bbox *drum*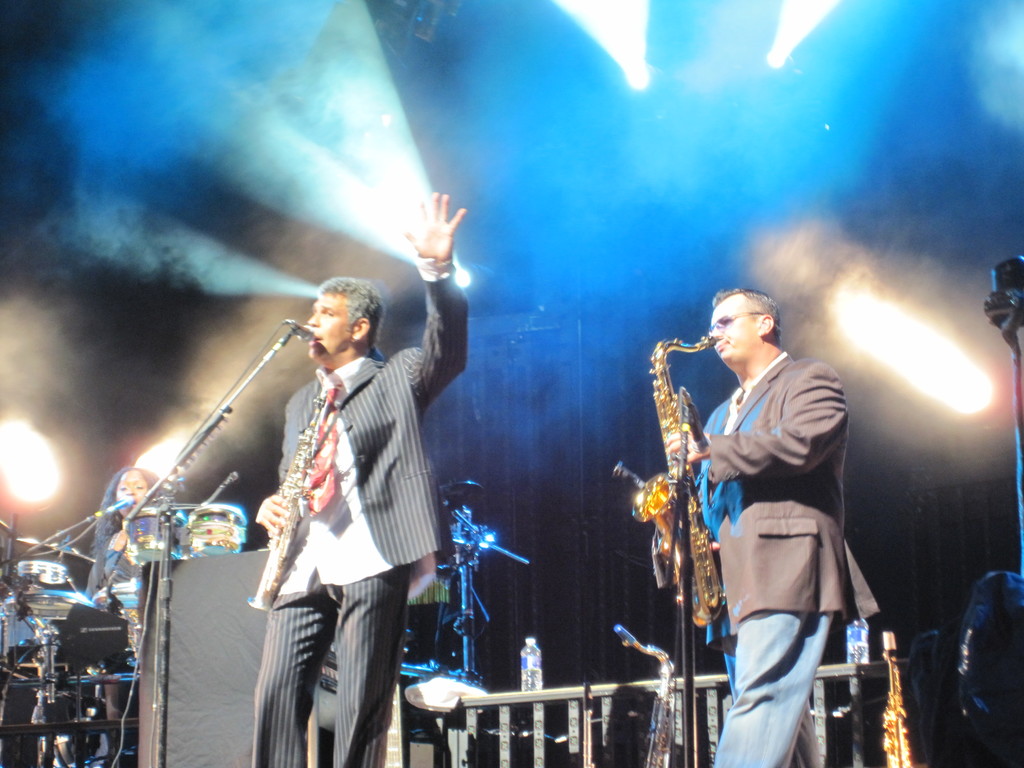
bbox=(90, 580, 139, 609)
